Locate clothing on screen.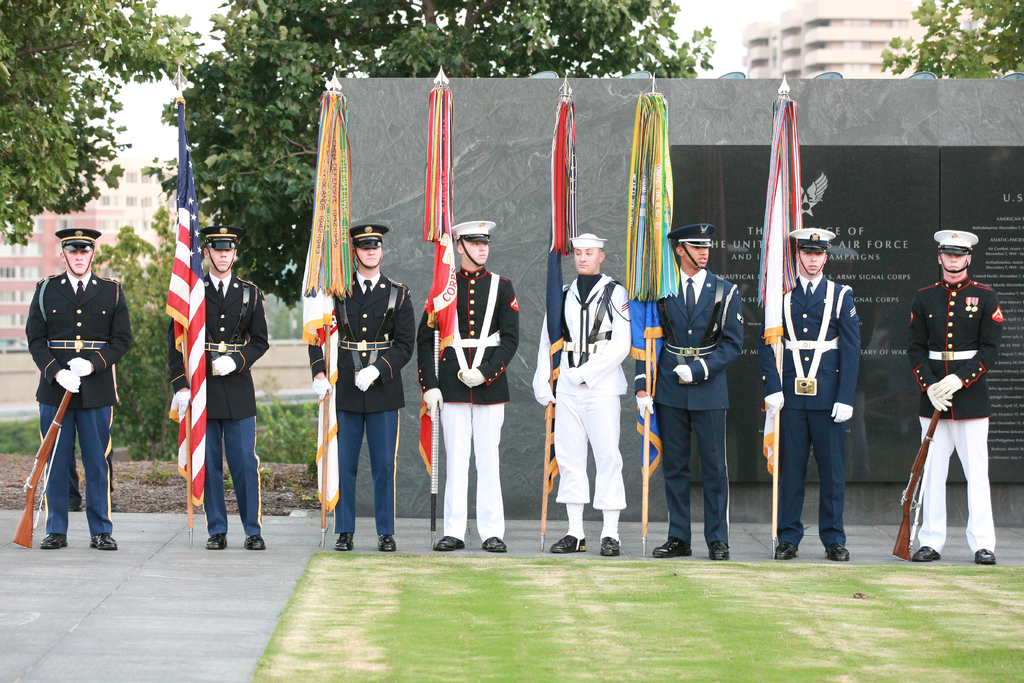
On screen at bbox=[911, 272, 1005, 549].
